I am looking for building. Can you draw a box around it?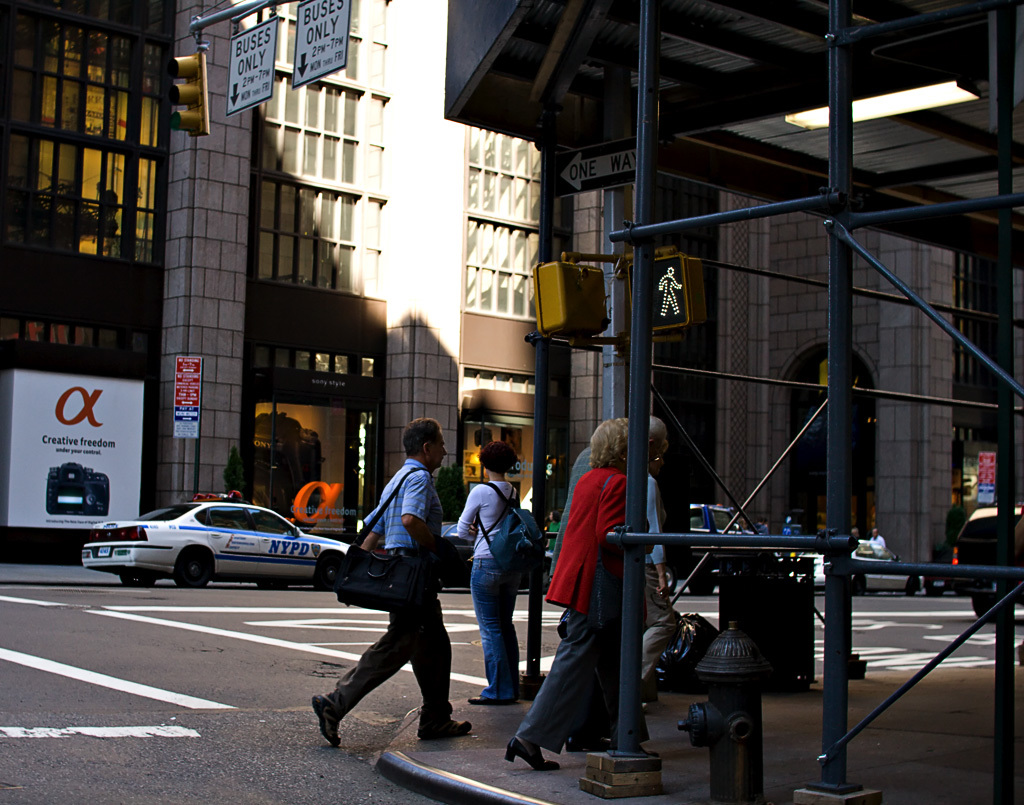
Sure, the bounding box is 0/0/603/509.
